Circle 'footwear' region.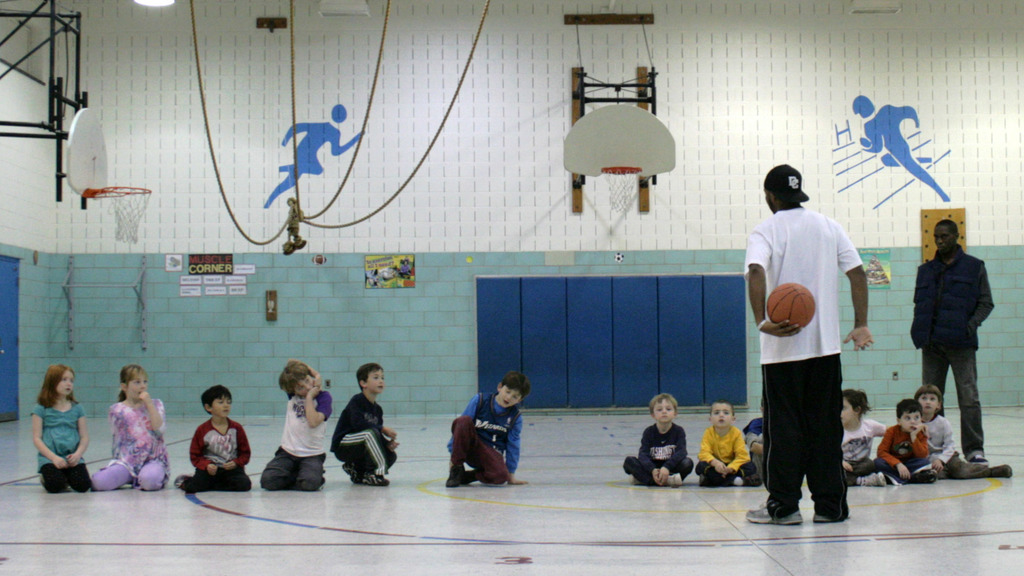
Region: x1=337, y1=461, x2=367, y2=482.
